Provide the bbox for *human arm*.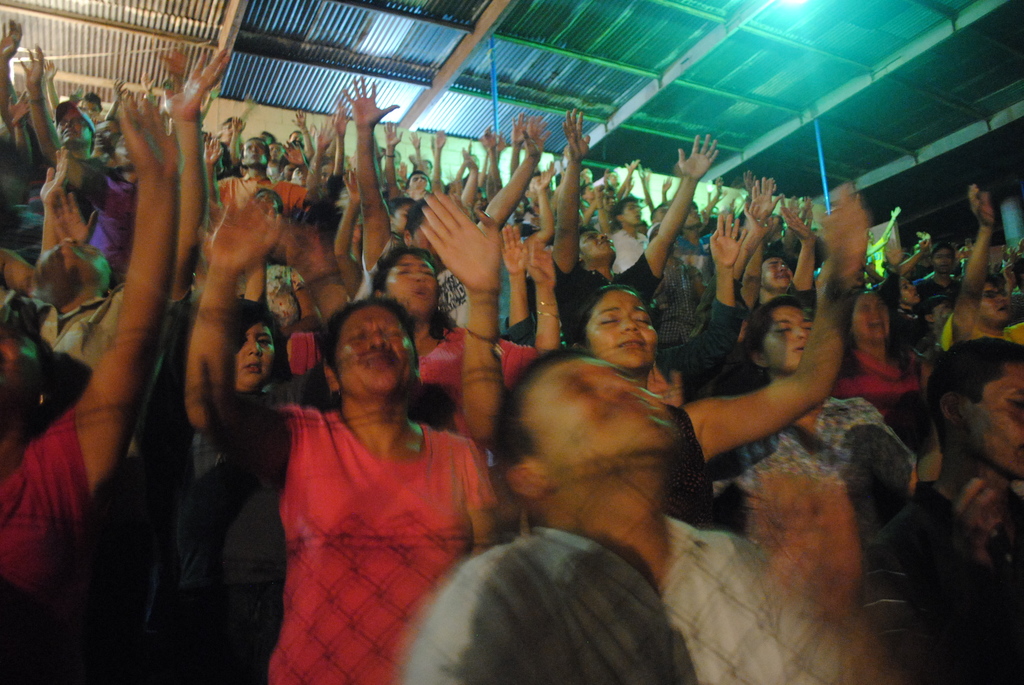
(638,169,652,212).
